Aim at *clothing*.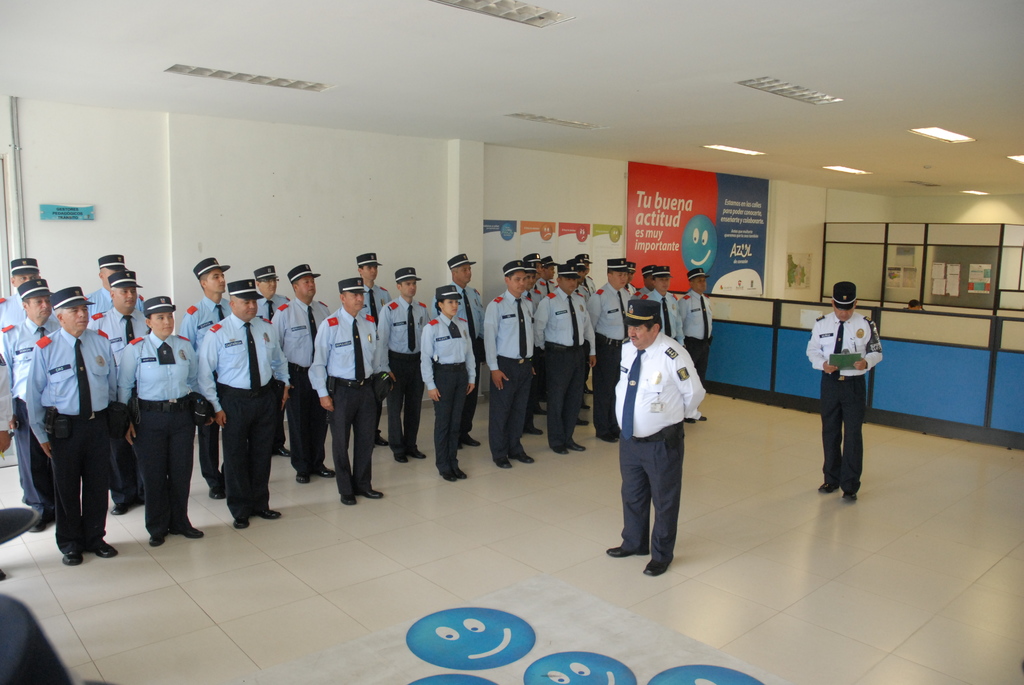
Aimed at locate(84, 285, 141, 313).
